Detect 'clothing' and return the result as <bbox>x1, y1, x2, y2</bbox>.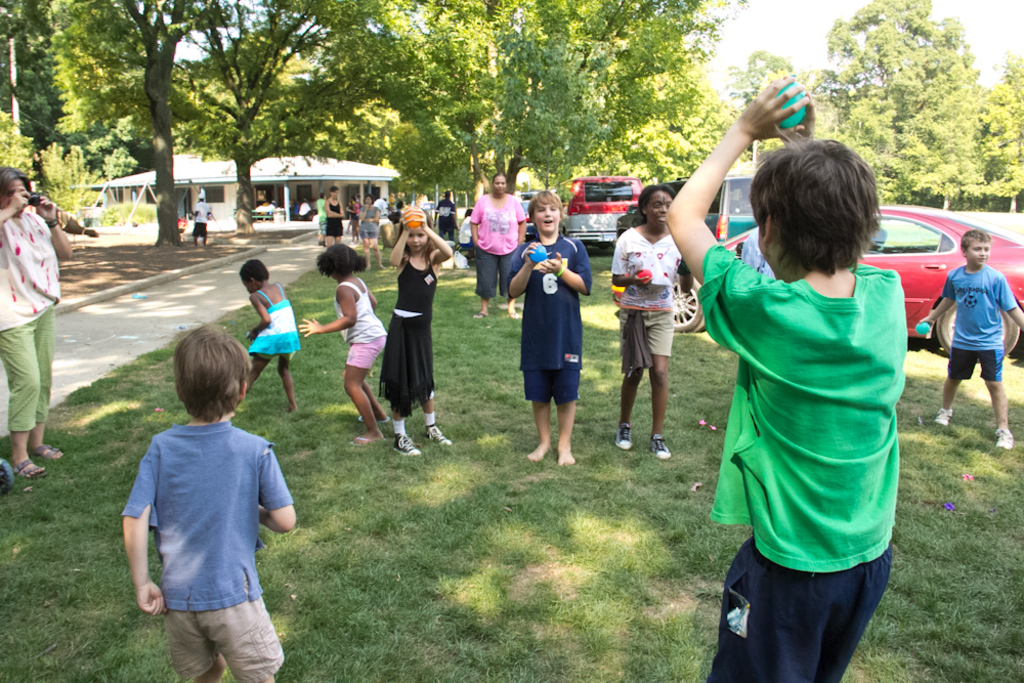
<bbox>939, 265, 1017, 381</bbox>.
